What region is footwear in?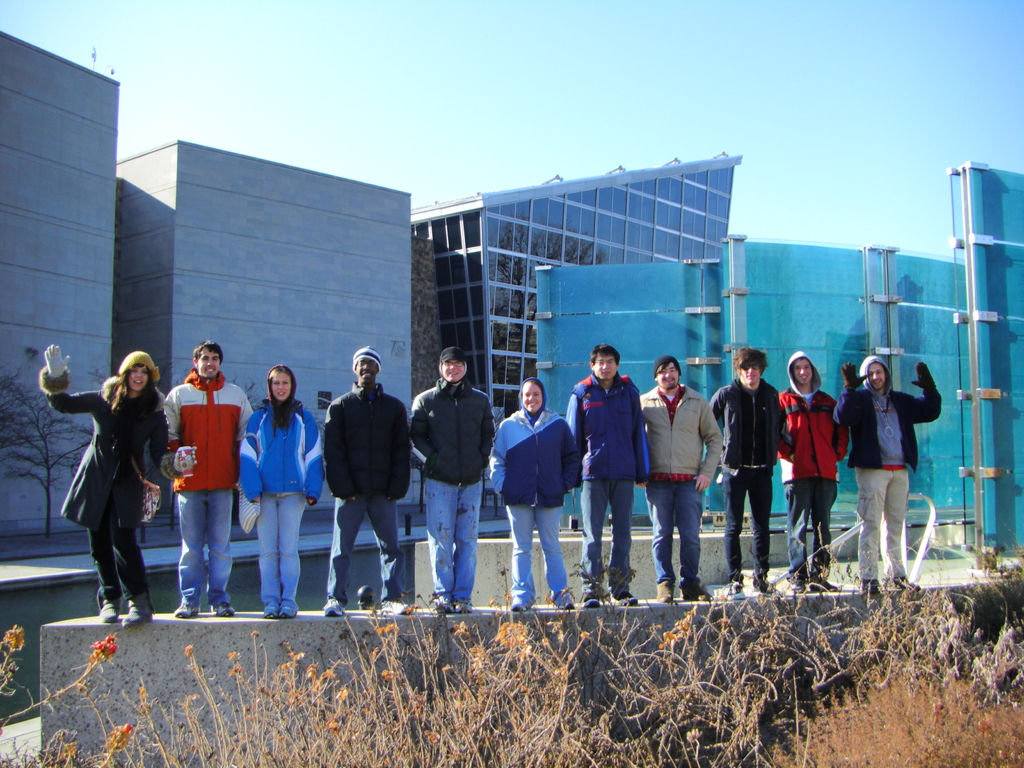
{"x1": 558, "y1": 596, "x2": 574, "y2": 611}.
